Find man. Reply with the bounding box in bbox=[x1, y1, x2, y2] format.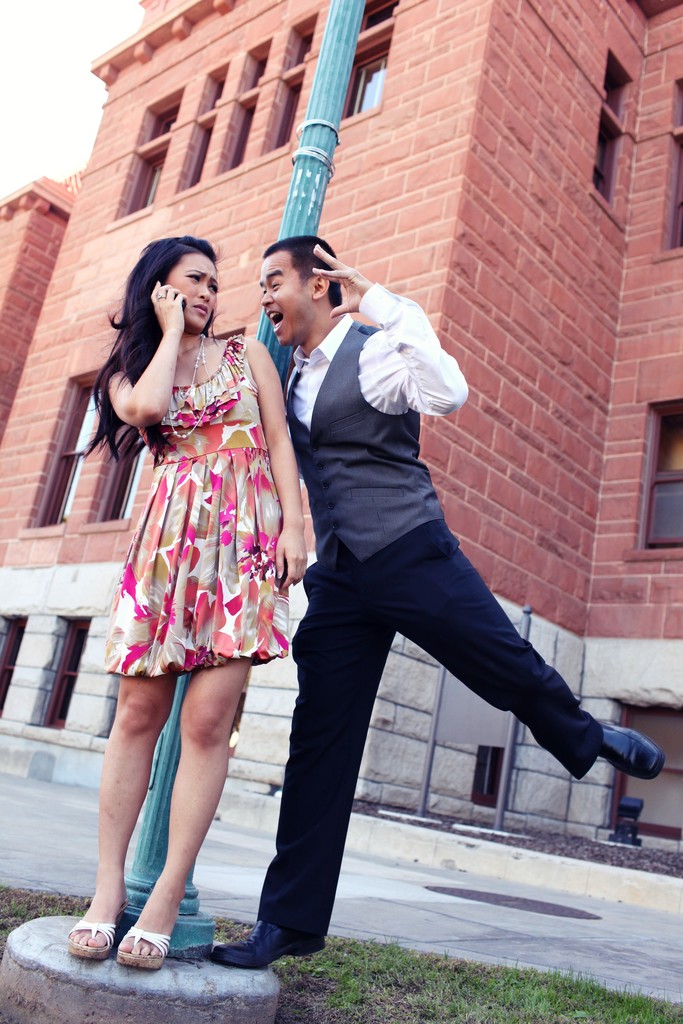
bbox=[203, 234, 668, 973].
